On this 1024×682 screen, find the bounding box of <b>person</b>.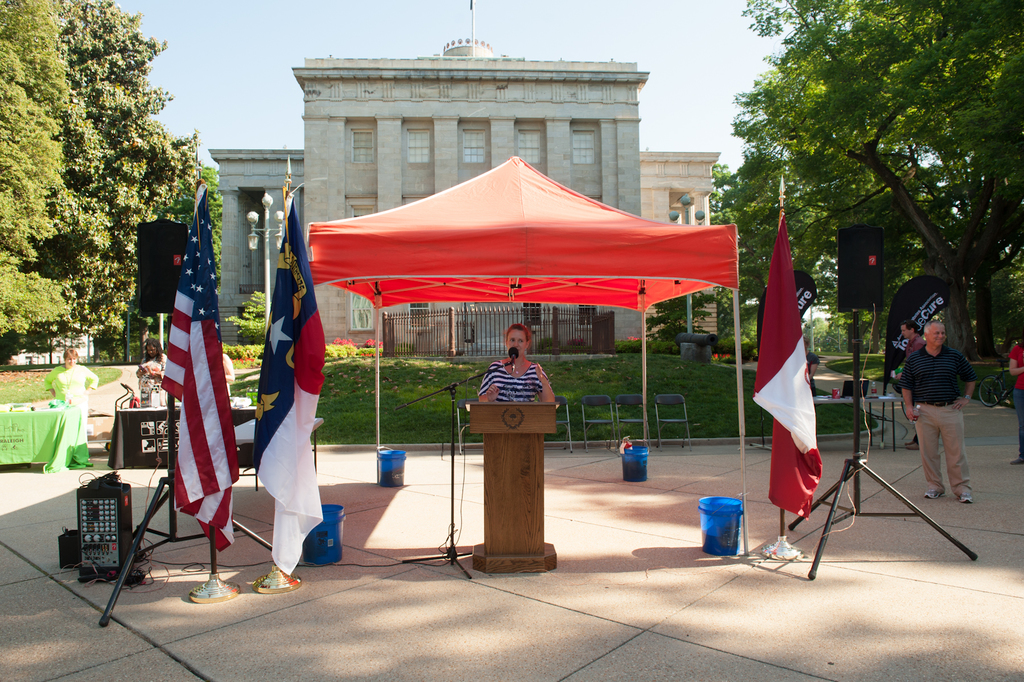
Bounding box: region(898, 312, 929, 450).
